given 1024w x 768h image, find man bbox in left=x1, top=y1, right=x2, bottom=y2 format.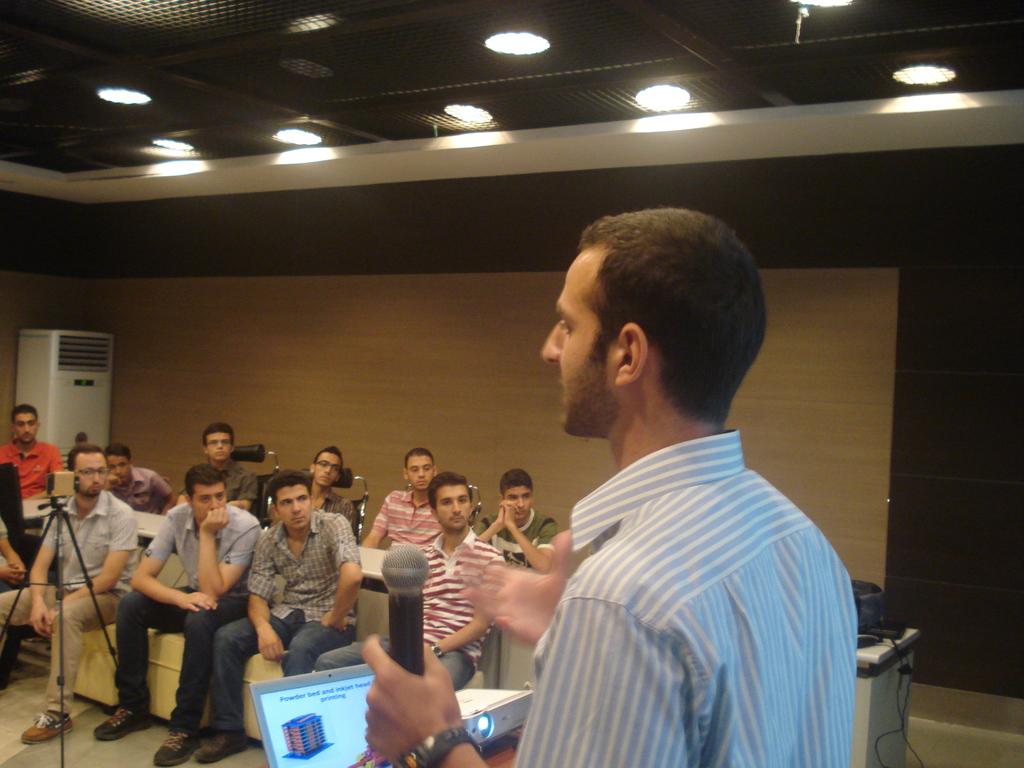
left=314, top=472, right=505, bottom=691.
